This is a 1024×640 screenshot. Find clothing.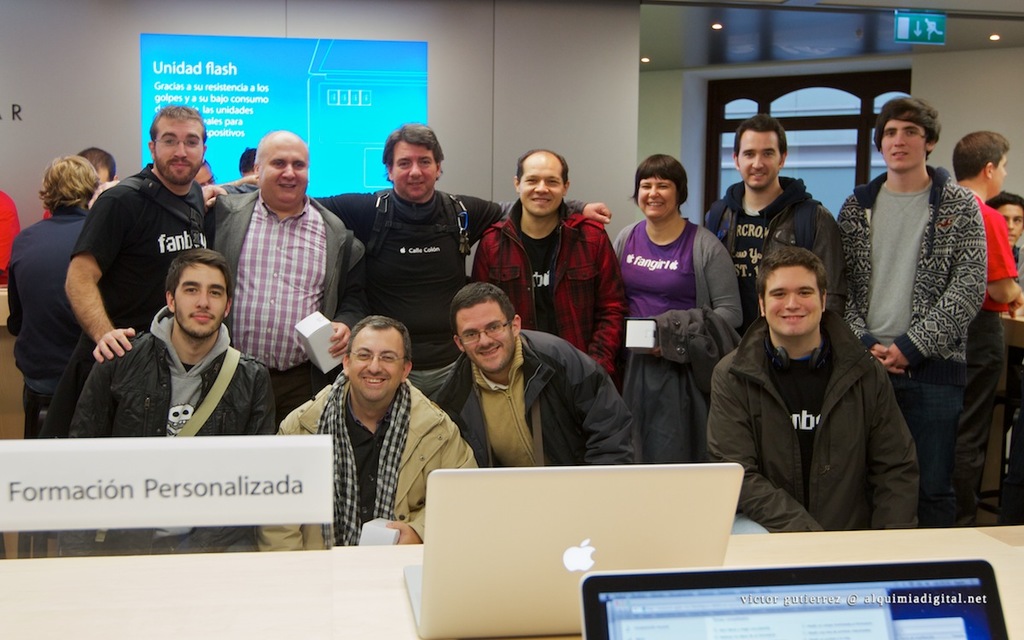
Bounding box: <bbox>222, 186, 588, 400</bbox>.
